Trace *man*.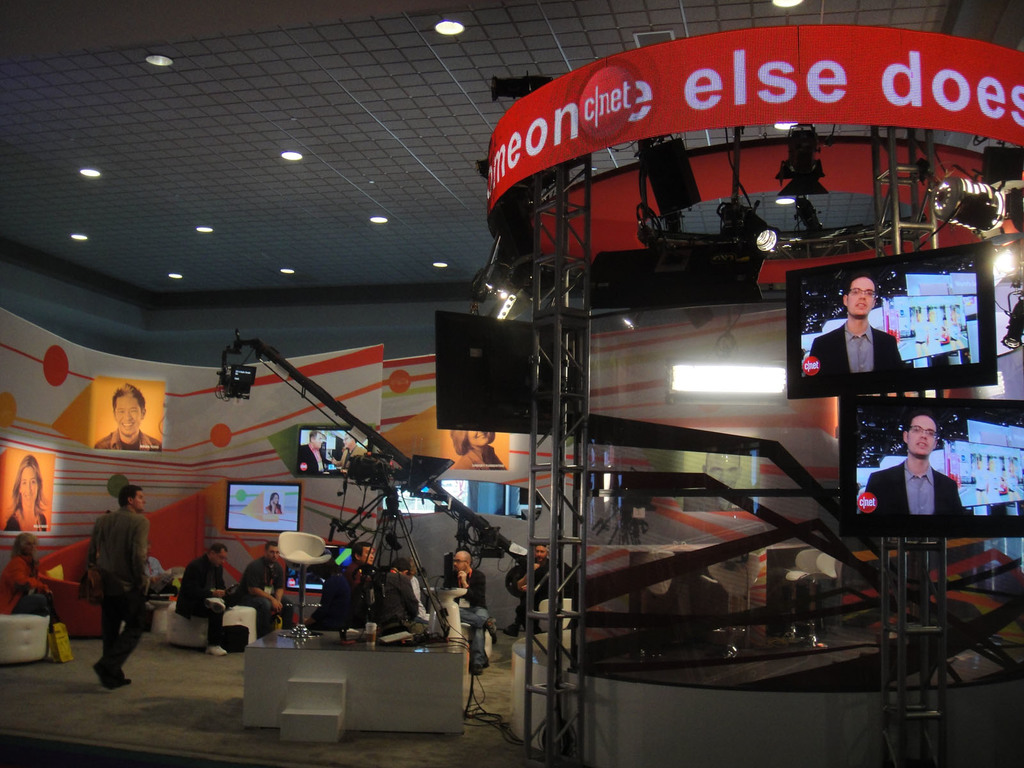
Traced to {"left": 376, "top": 555, "right": 433, "bottom": 639}.
